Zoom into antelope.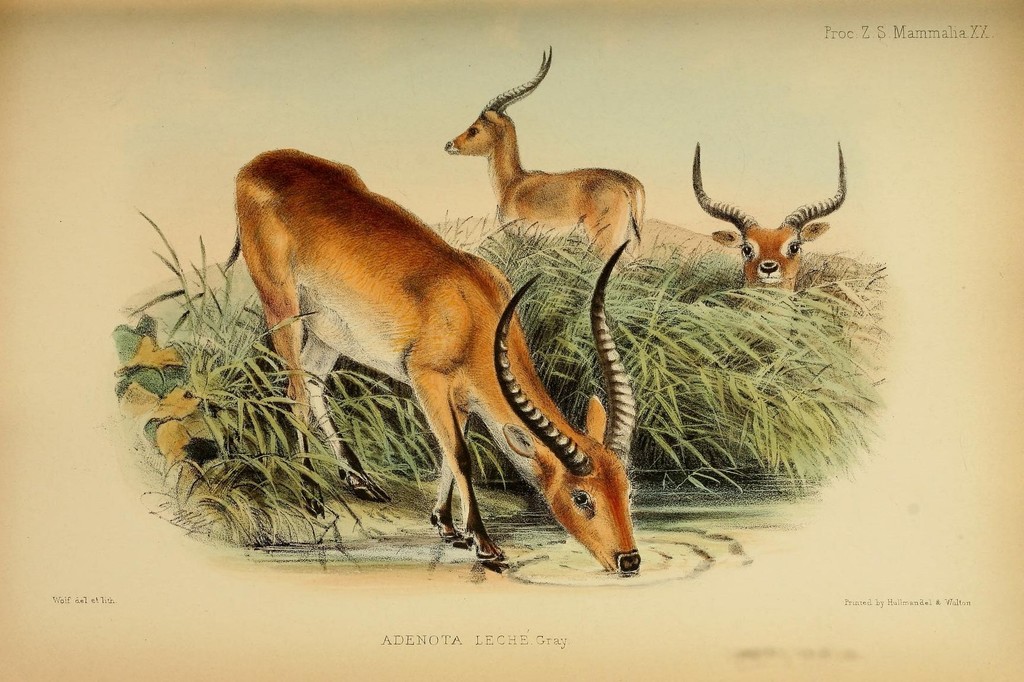
Zoom target: (691,139,847,319).
